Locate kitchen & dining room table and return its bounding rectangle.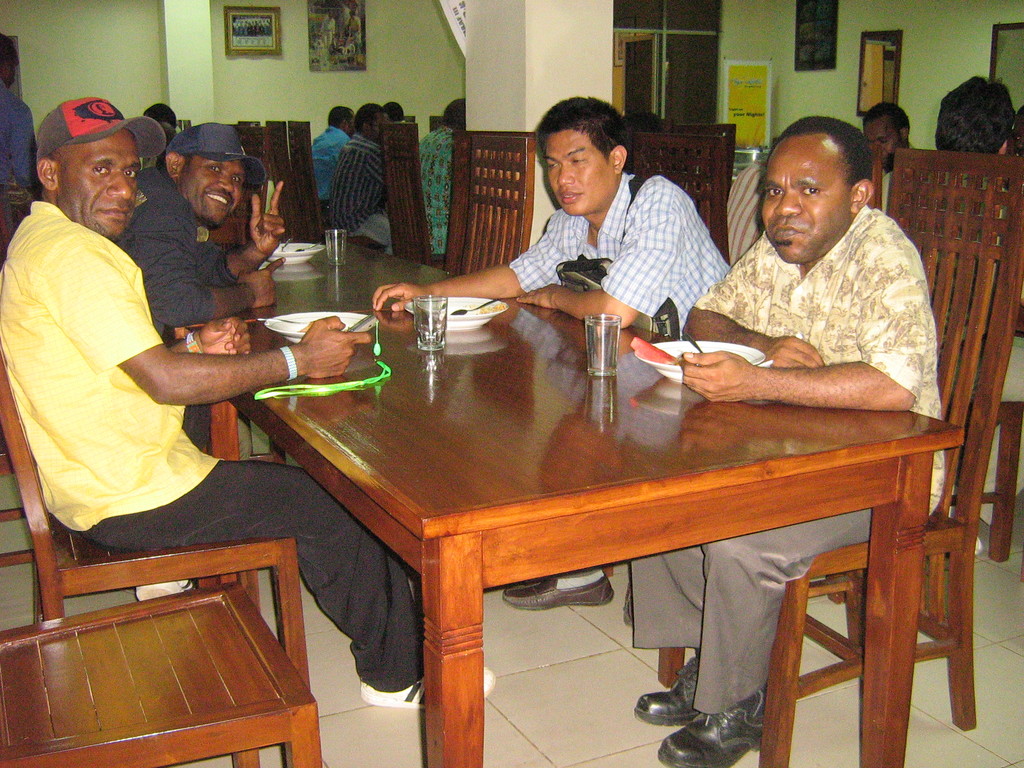
207 194 966 764.
